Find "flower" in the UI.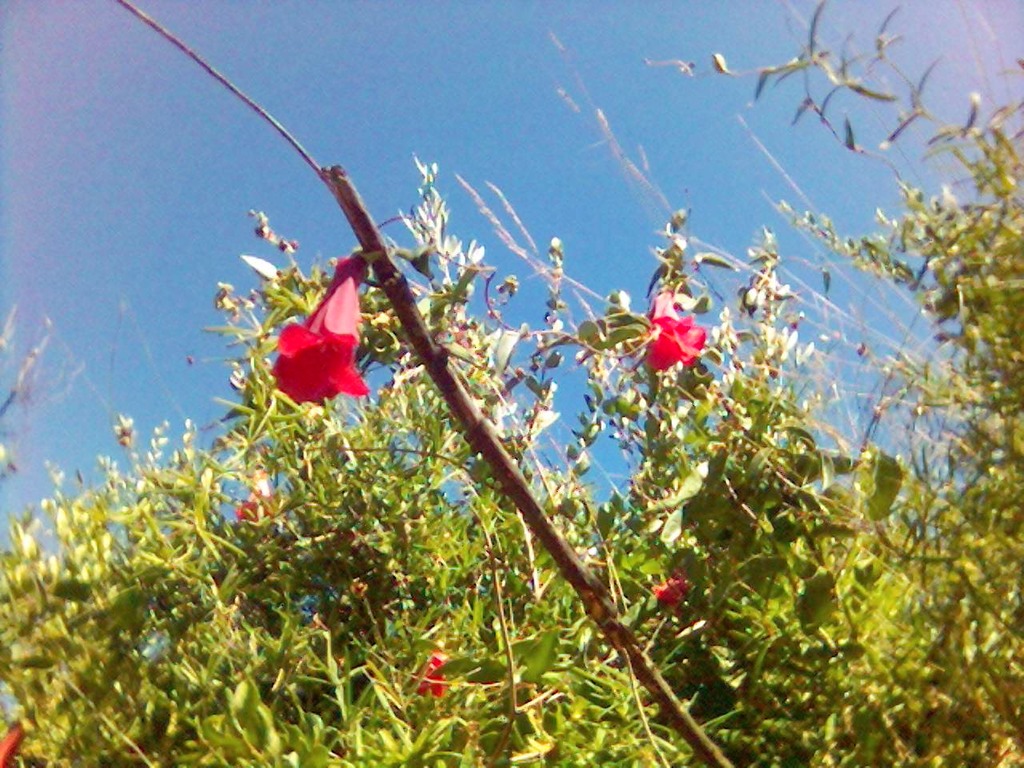
UI element at 638, 301, 717, 385.
